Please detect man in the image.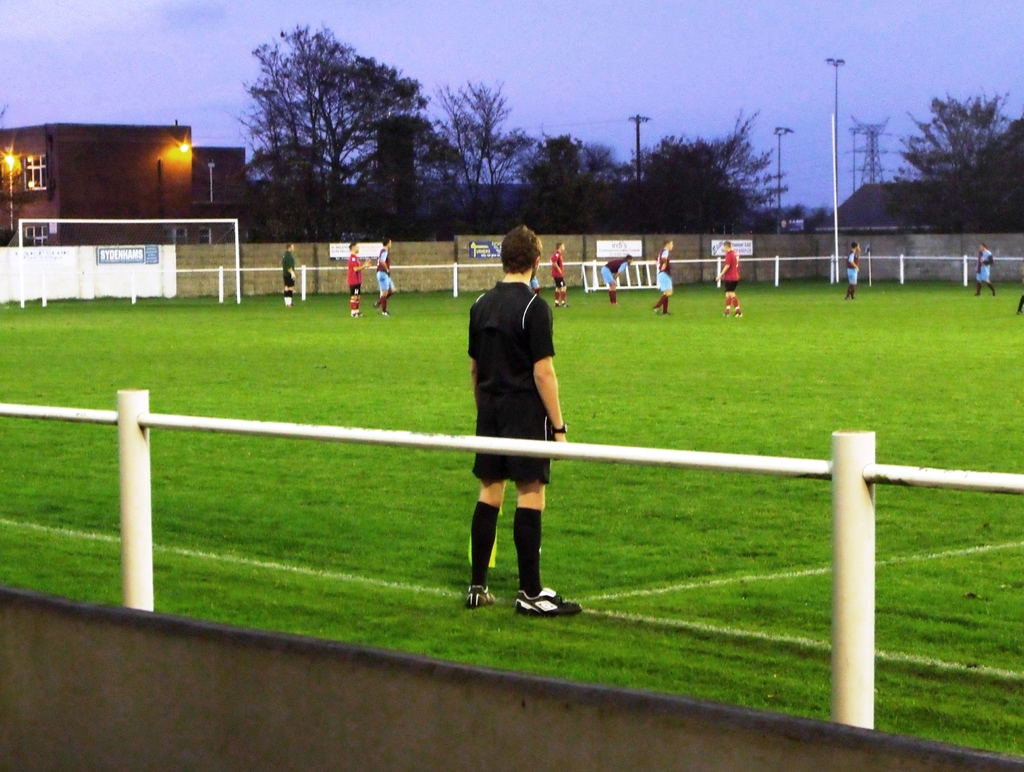
551:243:567:310.
